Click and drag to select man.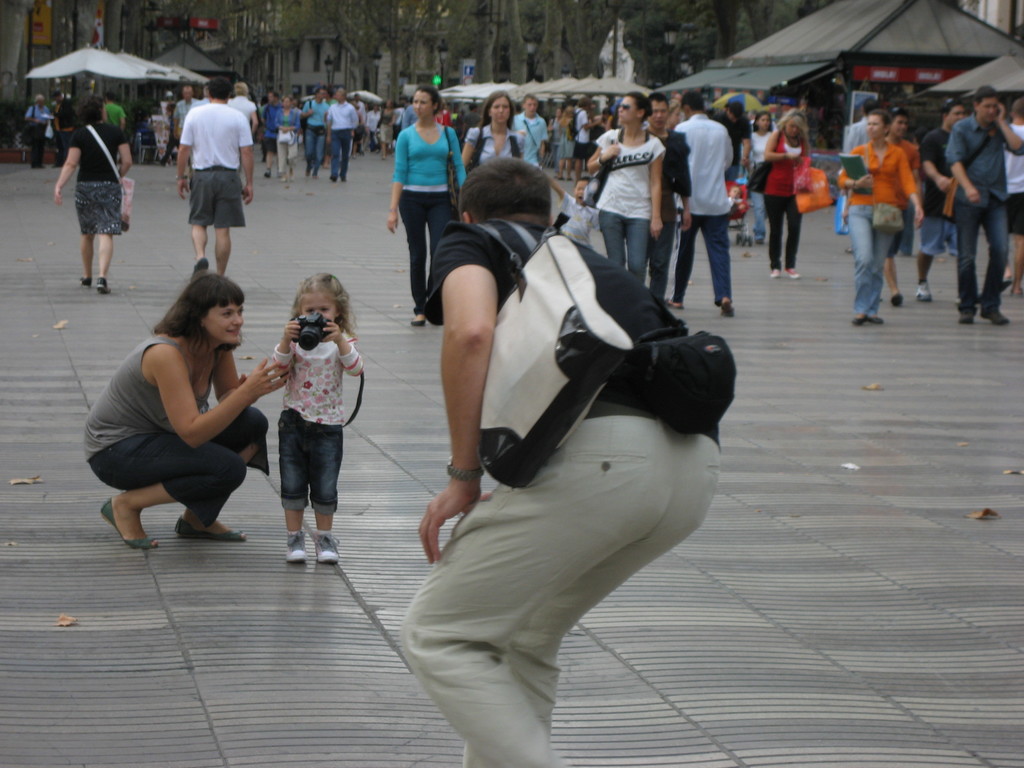
Selection: Rect(305, 84, 332, 179).
